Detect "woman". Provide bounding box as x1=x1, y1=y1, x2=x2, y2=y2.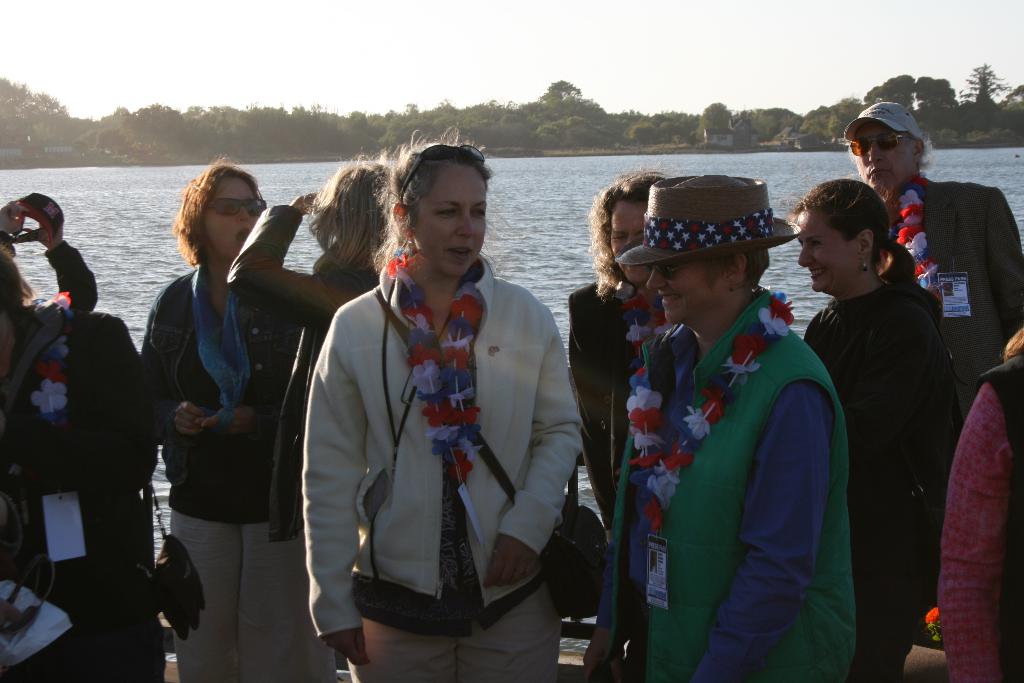
x1=794, y1=180, x2=964, y2=682.
